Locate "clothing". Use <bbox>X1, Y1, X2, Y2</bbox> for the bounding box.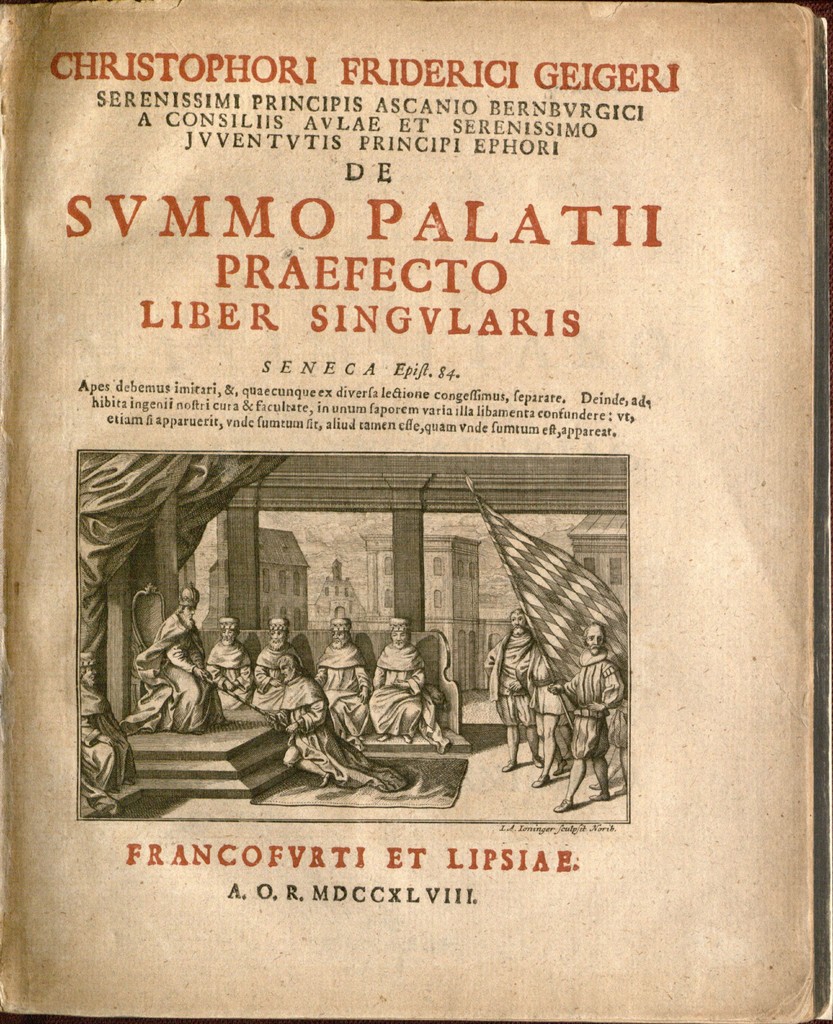
<bbox>364, 642, 427, 734</bbox>.
